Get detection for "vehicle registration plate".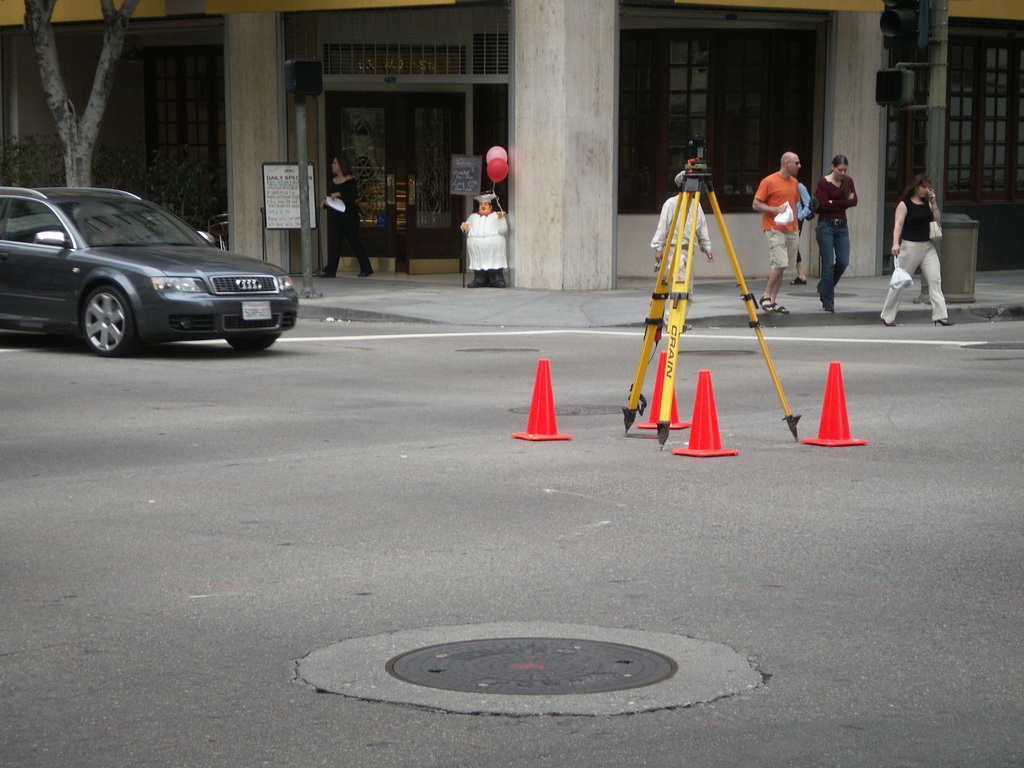
Detection: (x1=241, y1=301, x2=273, y2=318).
